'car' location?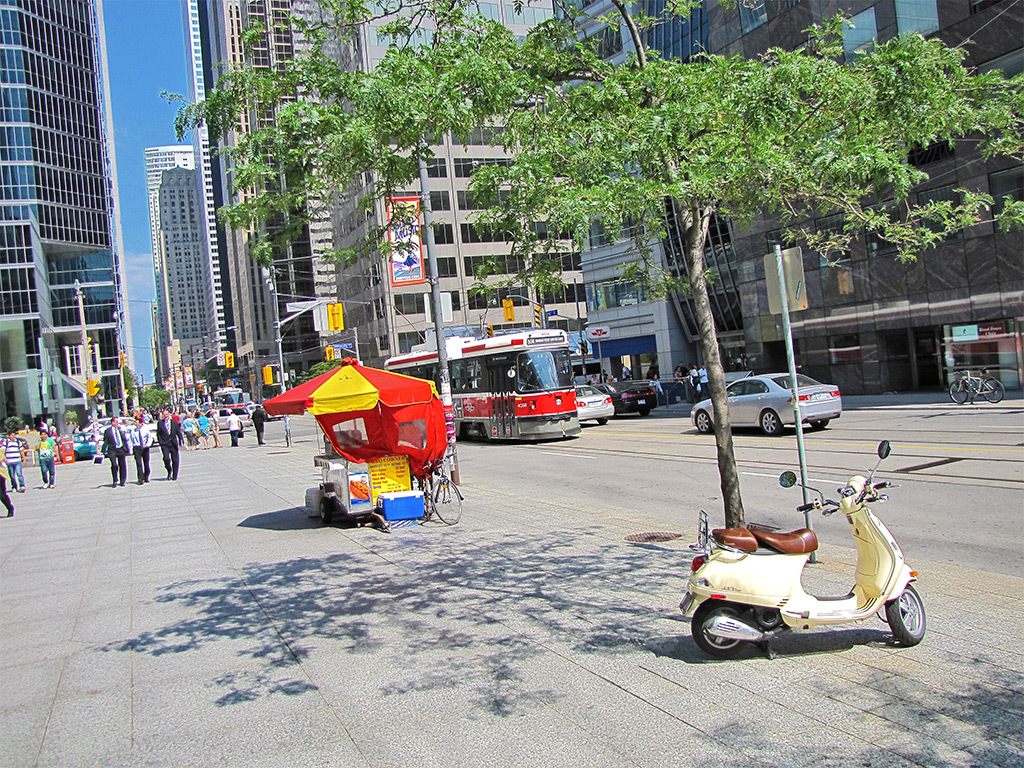
bbox=(598, 378, 653, 414)
